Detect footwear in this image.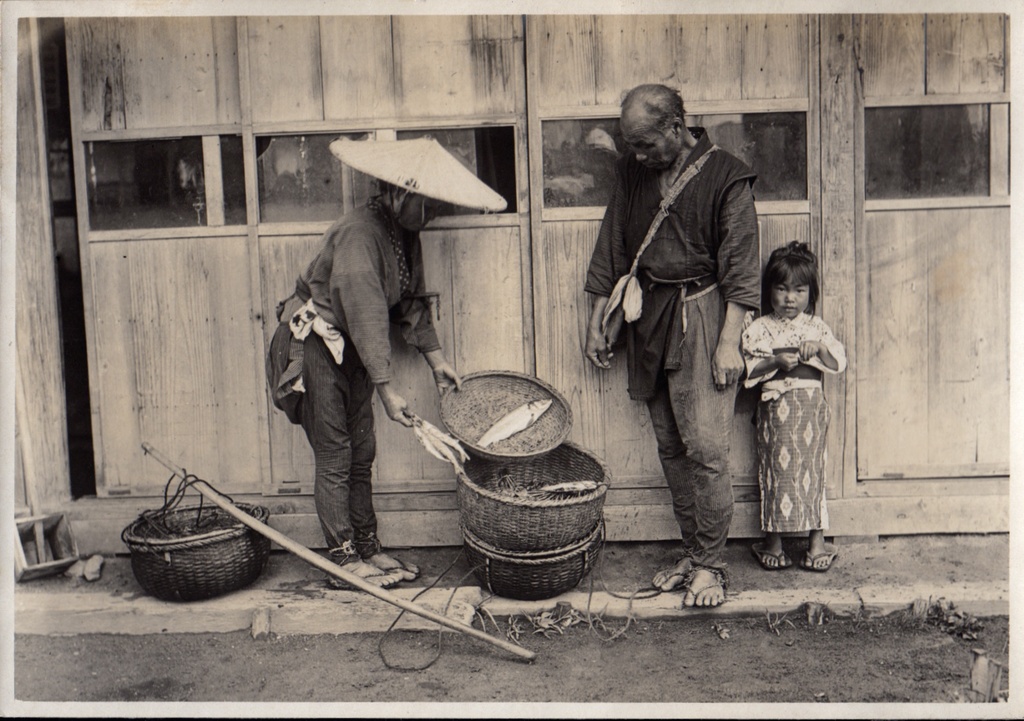
Detection: 329, 565, 405, 588.
